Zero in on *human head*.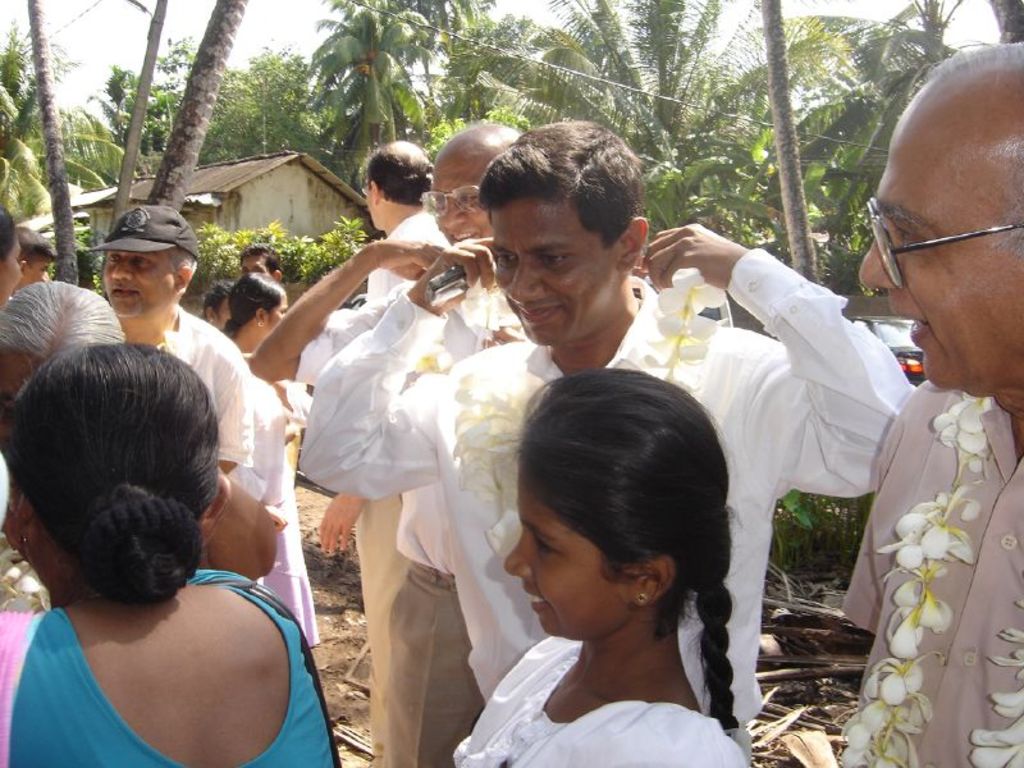
Zeroed in: crop(858, 41, 1023, 393).
